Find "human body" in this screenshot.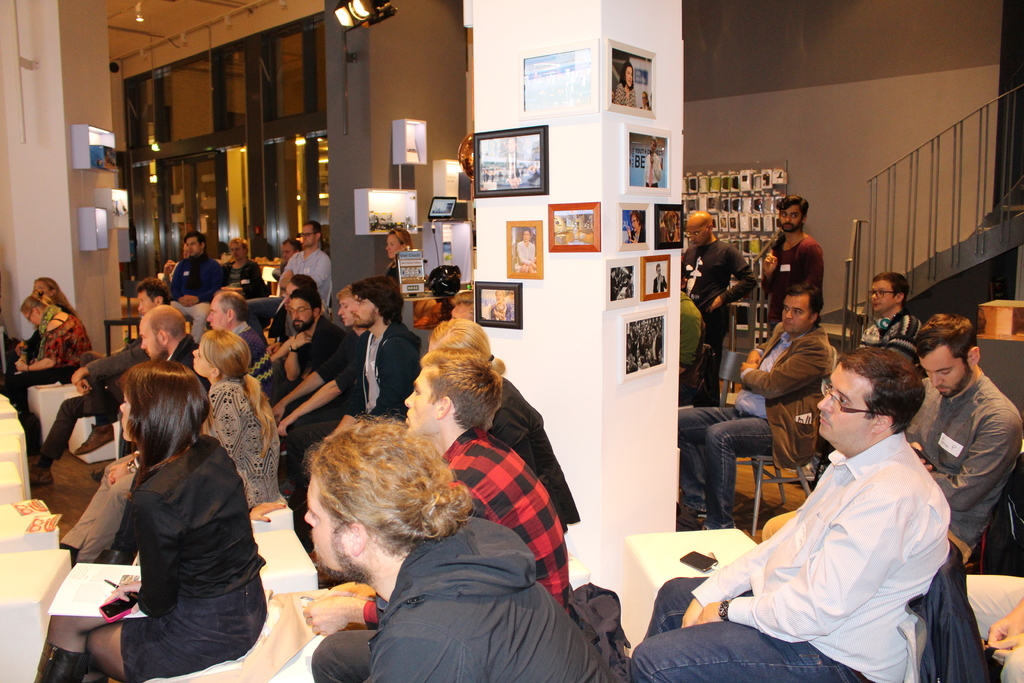
The bounding box for "human body" is bbox=[756, 226, 824, 334].
